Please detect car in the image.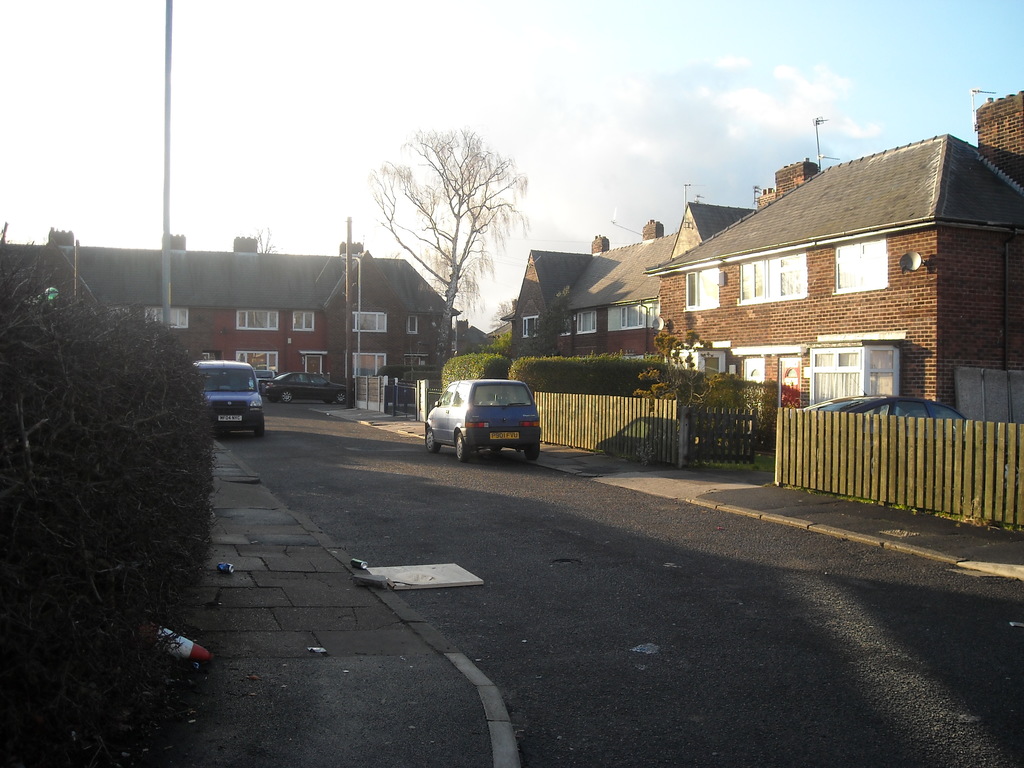
193/359/266/438.
